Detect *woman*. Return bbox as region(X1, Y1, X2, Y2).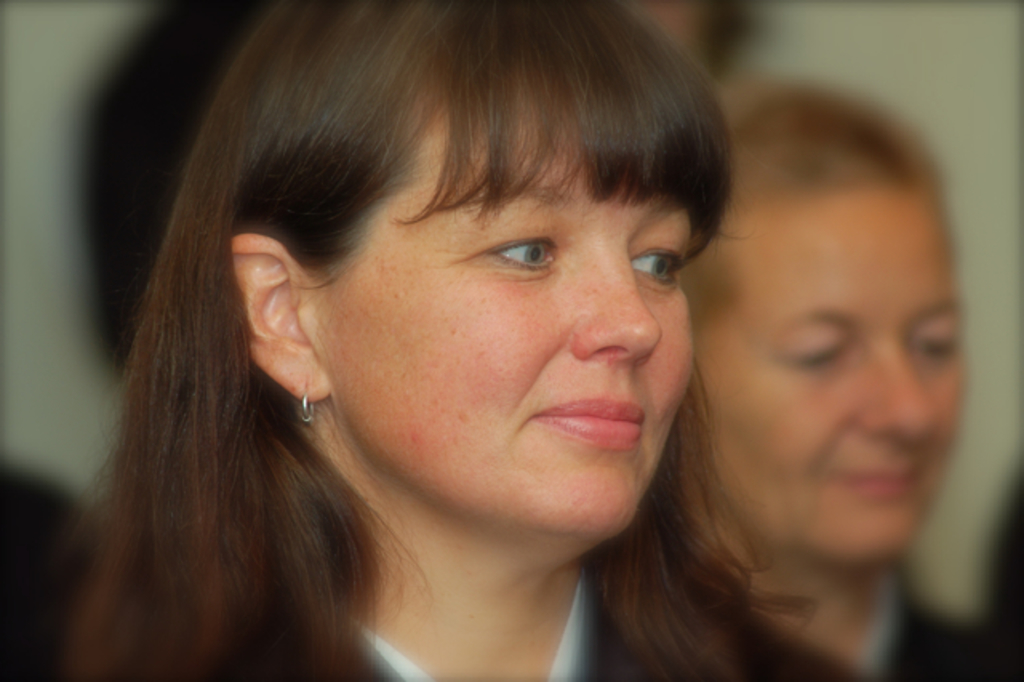
region(677, 80, 1022, 680).
